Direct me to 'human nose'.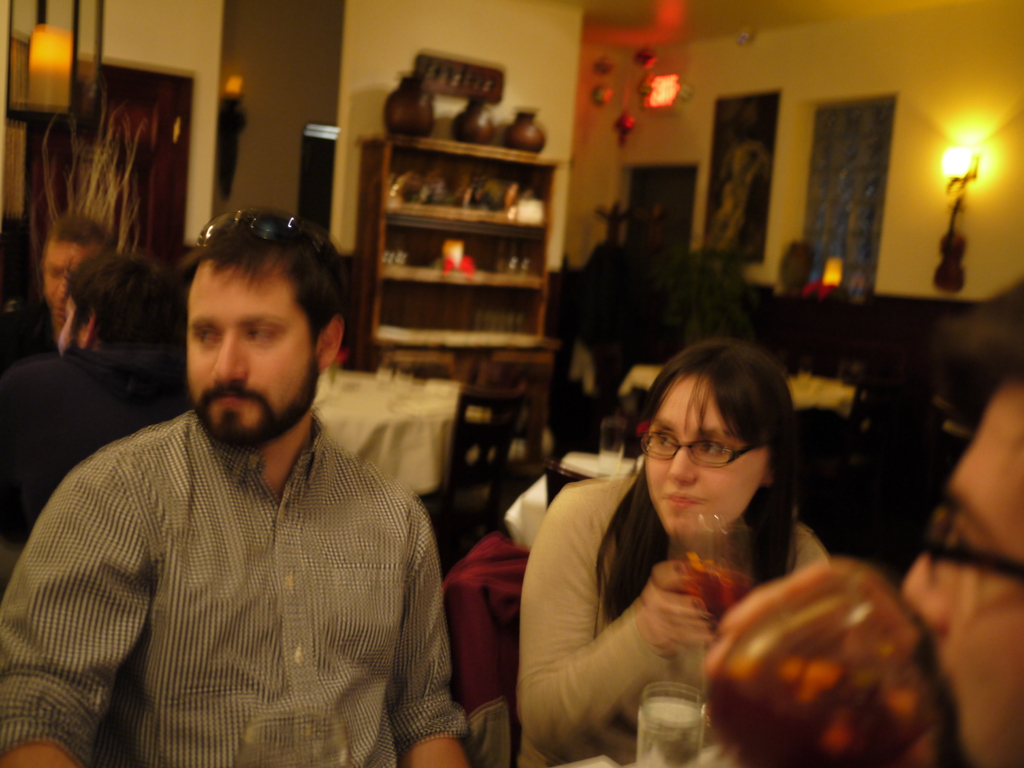
Direction: <box>212,330,245,390</box>.
